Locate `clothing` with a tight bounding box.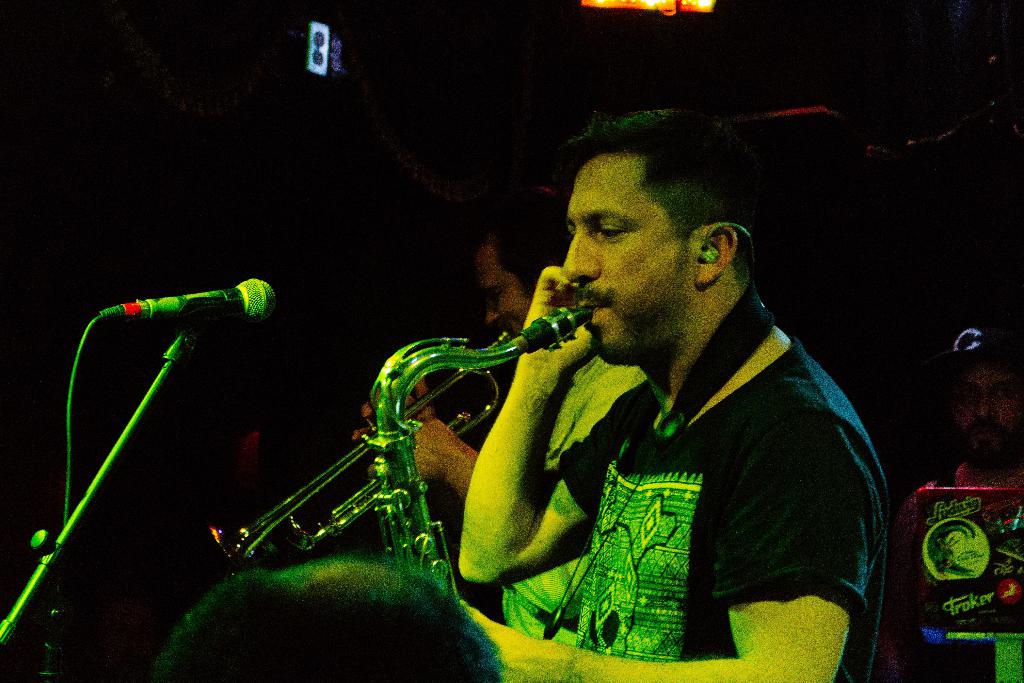
locate(556, 324, 897, 682).
